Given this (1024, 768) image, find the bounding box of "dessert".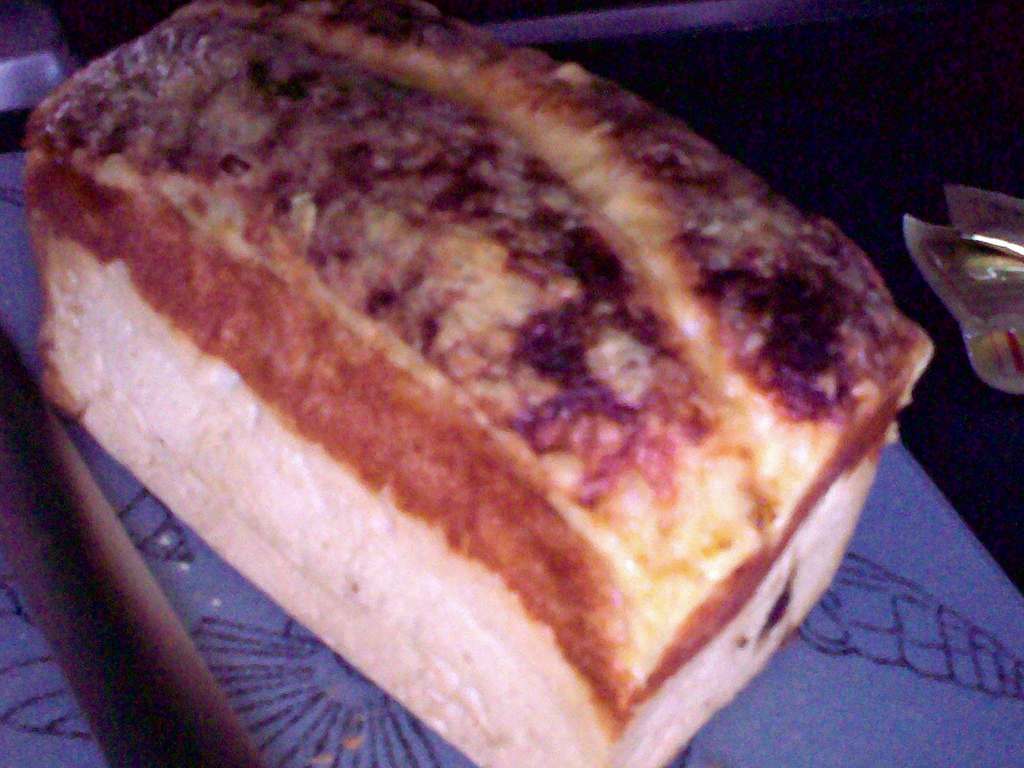
{"left": 7, "top": 22, "right": 918, "bottom": 758}.
